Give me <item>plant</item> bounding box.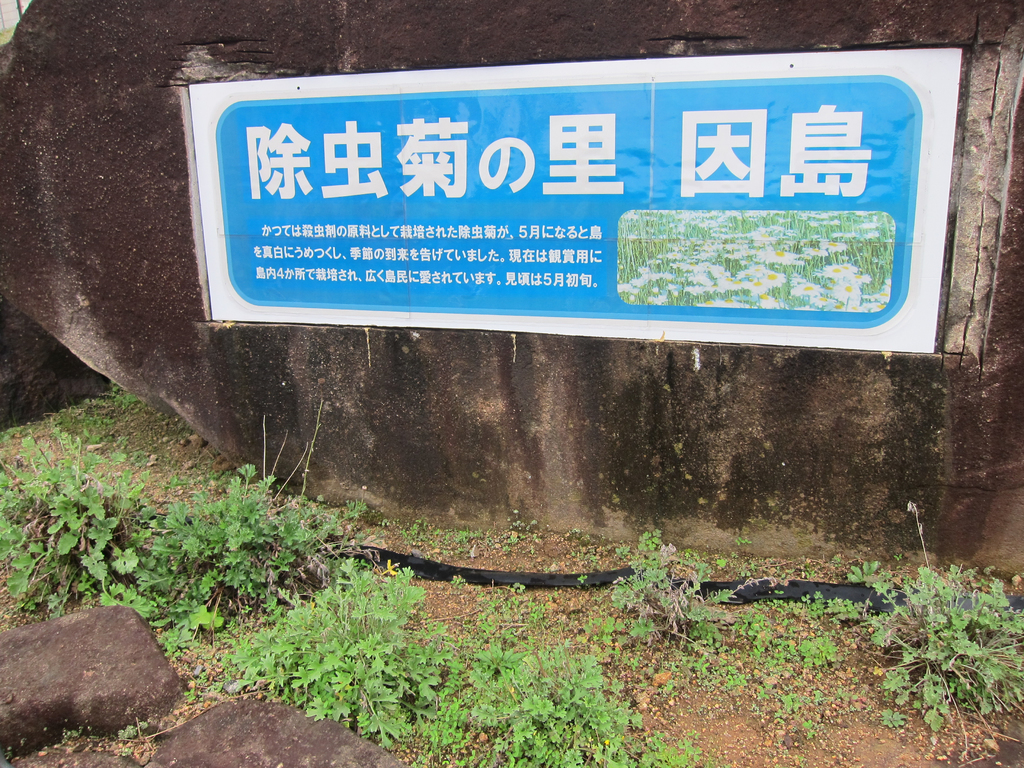
611, 541, 625, 561.
